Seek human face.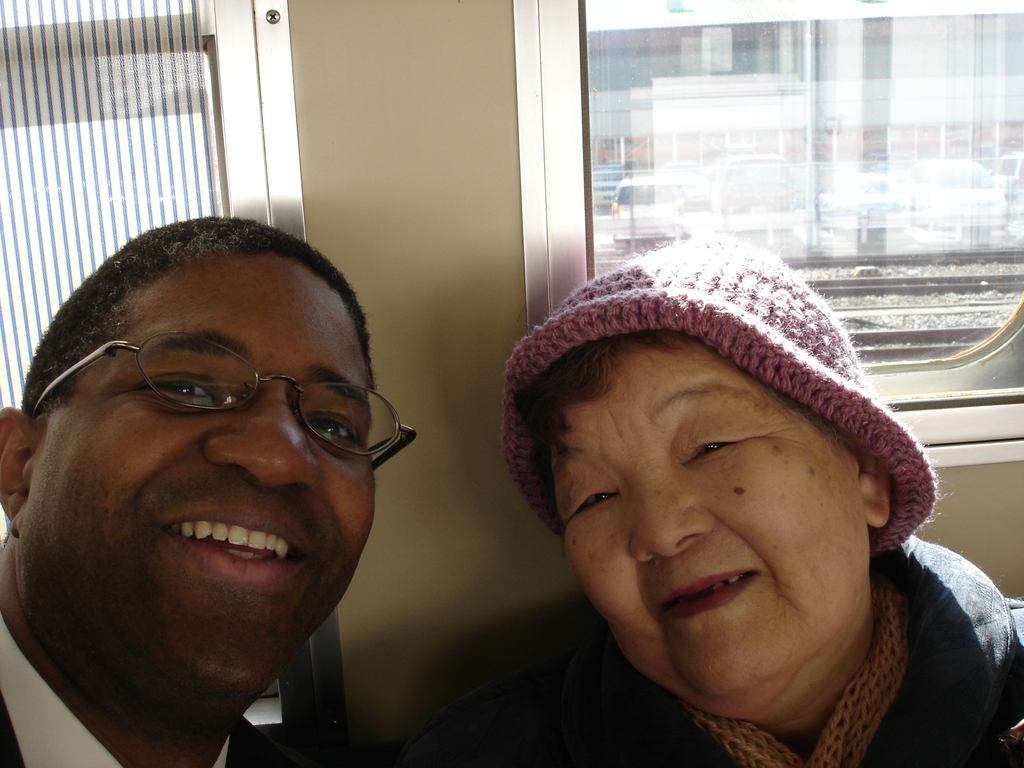
[47,266,376,691].
